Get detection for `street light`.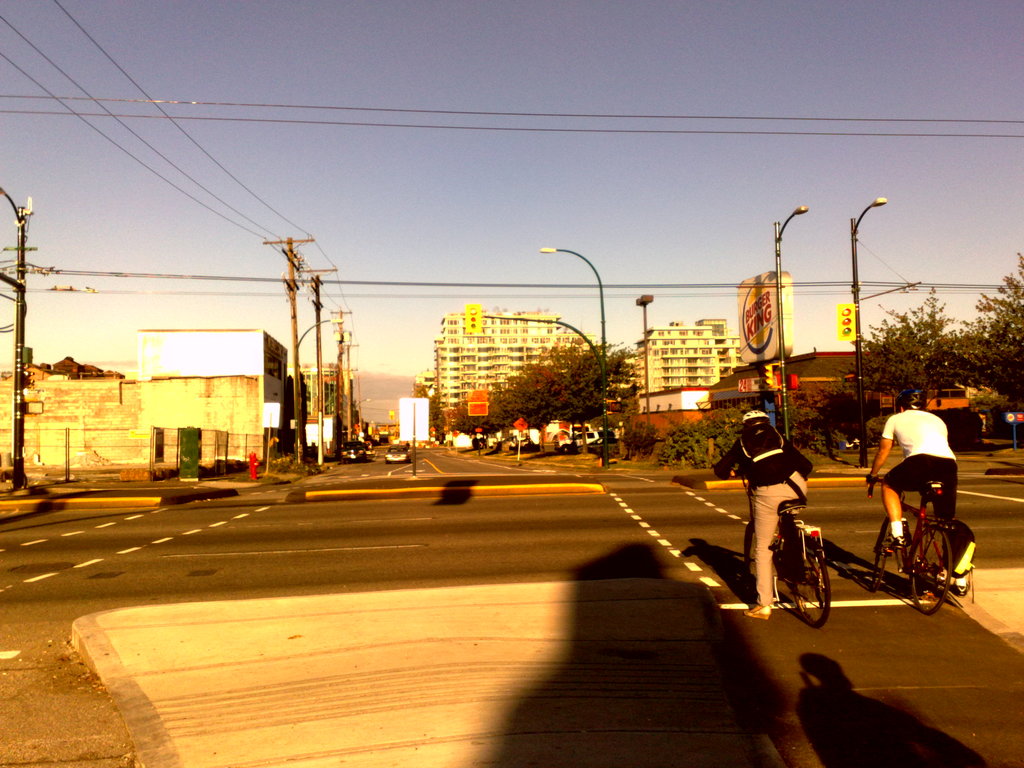
Detection: {"x1": 842, "y1": 190, "x2": 890, "y2": 471}.
